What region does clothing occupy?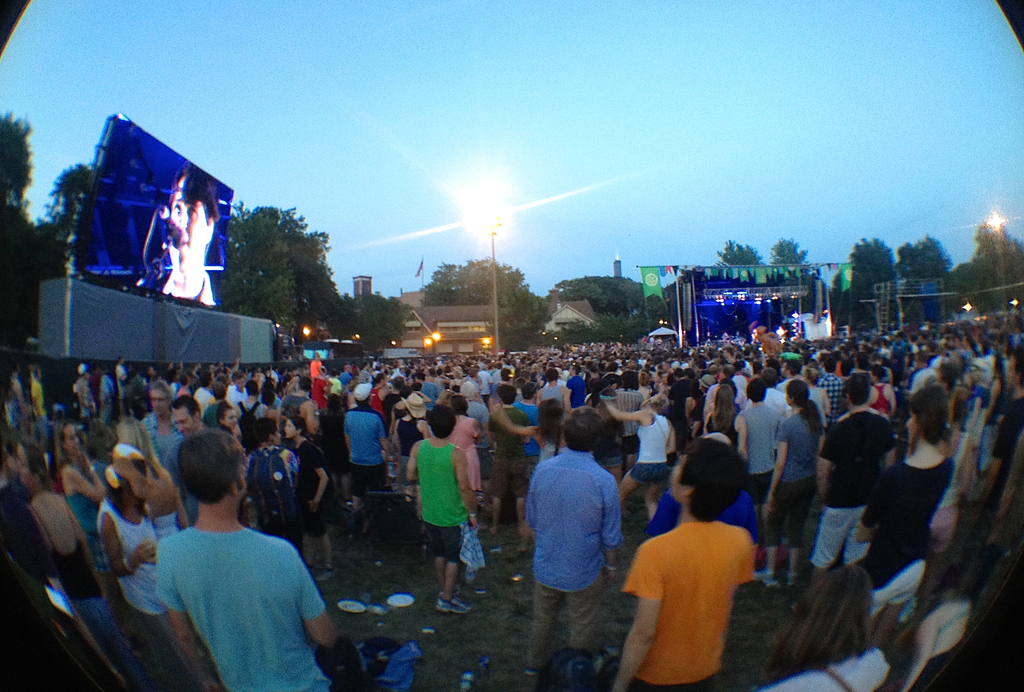
(424,522,459,558).
